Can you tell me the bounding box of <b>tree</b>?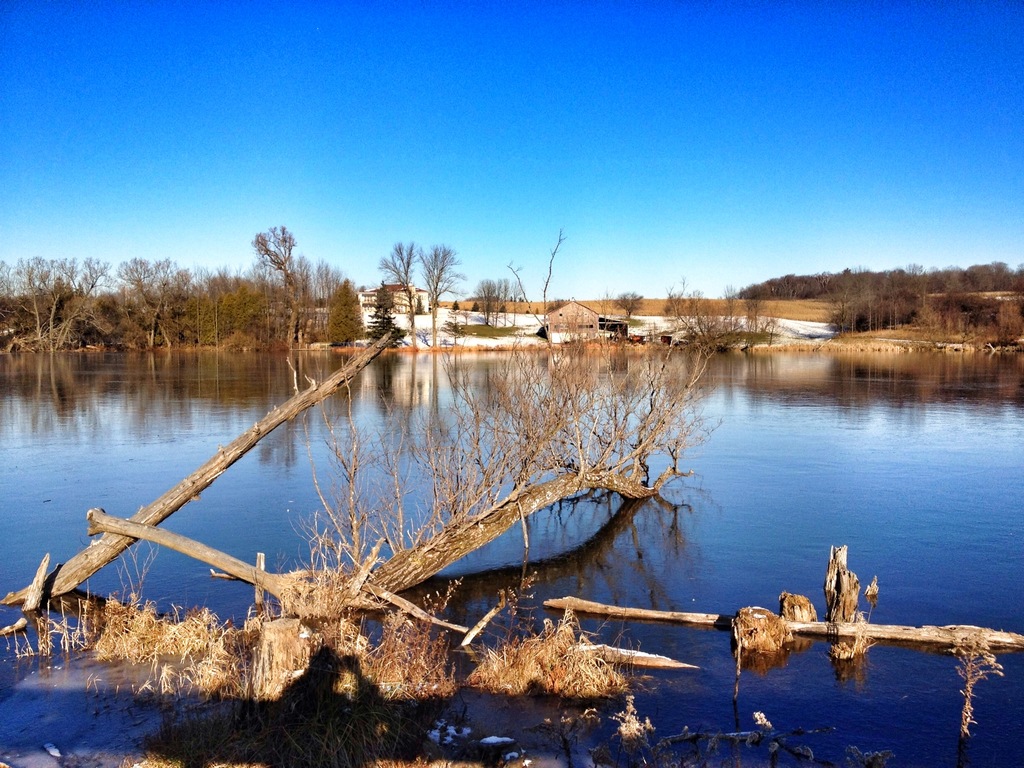
378 238 422 351.
